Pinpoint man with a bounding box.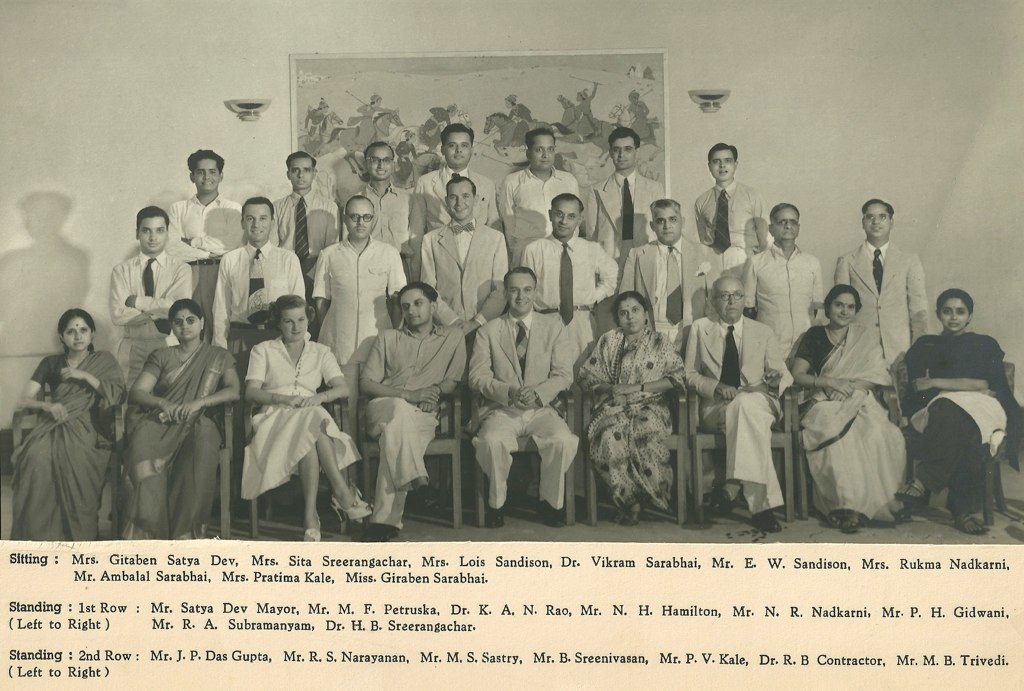
(left=427, top=167, right=509, bottom=337).
